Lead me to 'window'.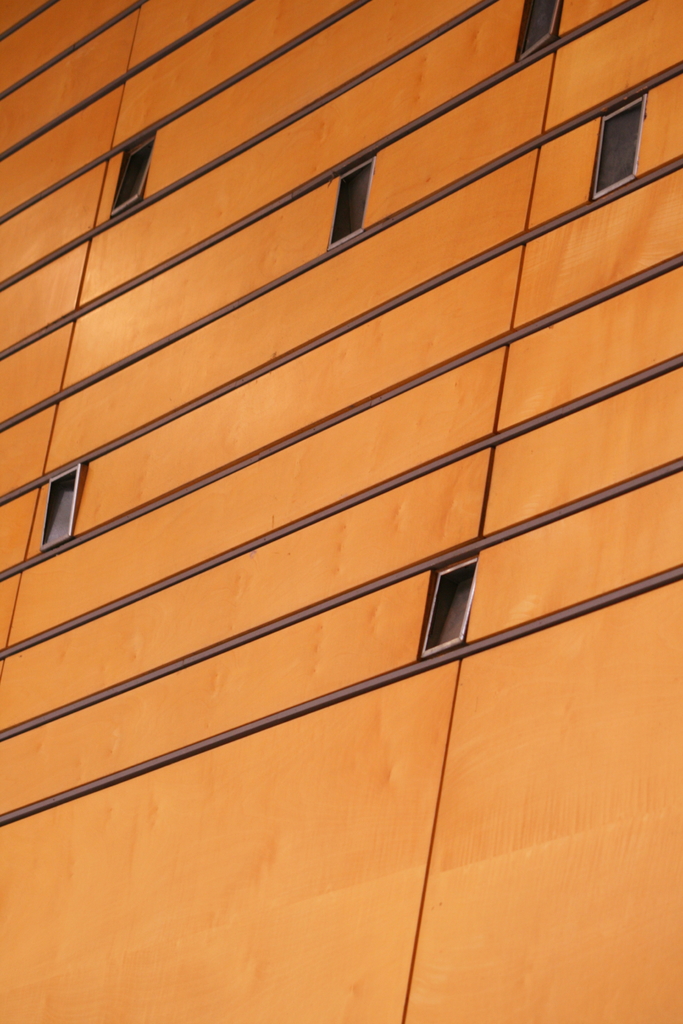
Lead to (left=516, top=1, right=561, bottom=63).
